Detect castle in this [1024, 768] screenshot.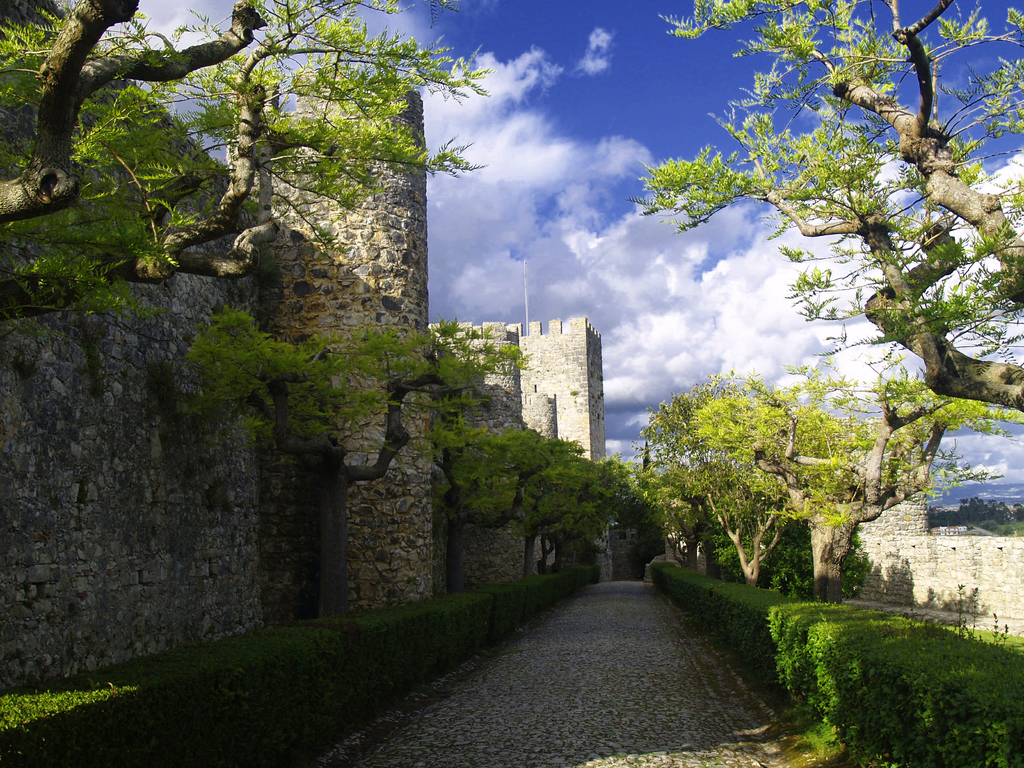
Detection: [x1=0, y1=0, x2=1023, y2=680].
